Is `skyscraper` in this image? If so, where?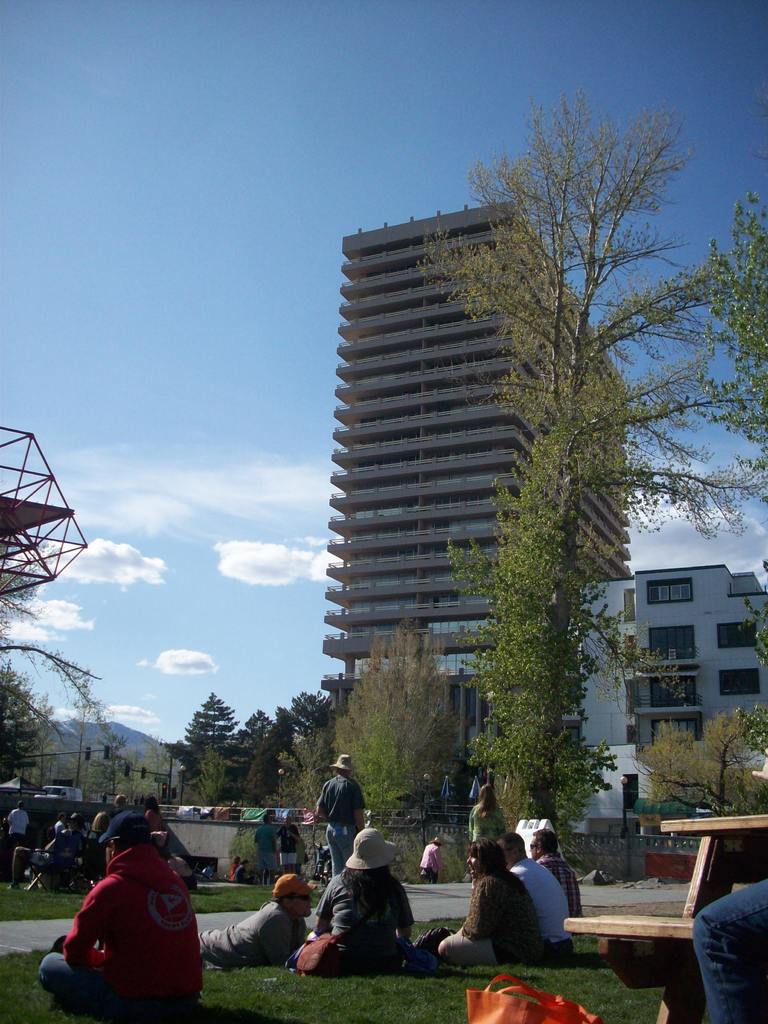
Yes, at [left=325, top=195, right=680, bottom=786].
